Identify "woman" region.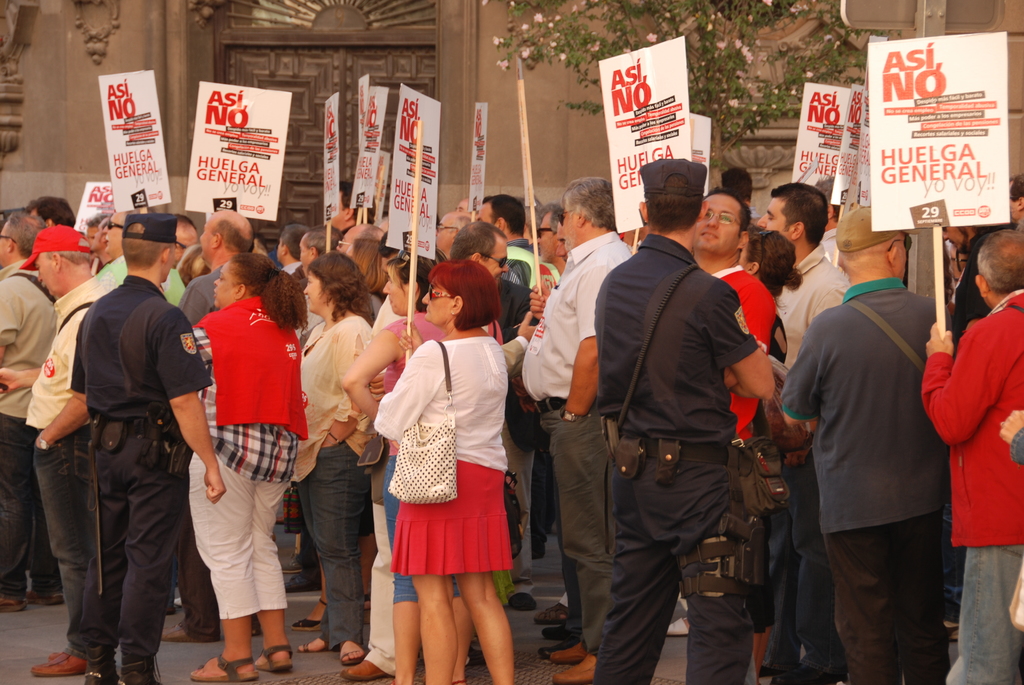
Region: 291/249/374/666.
